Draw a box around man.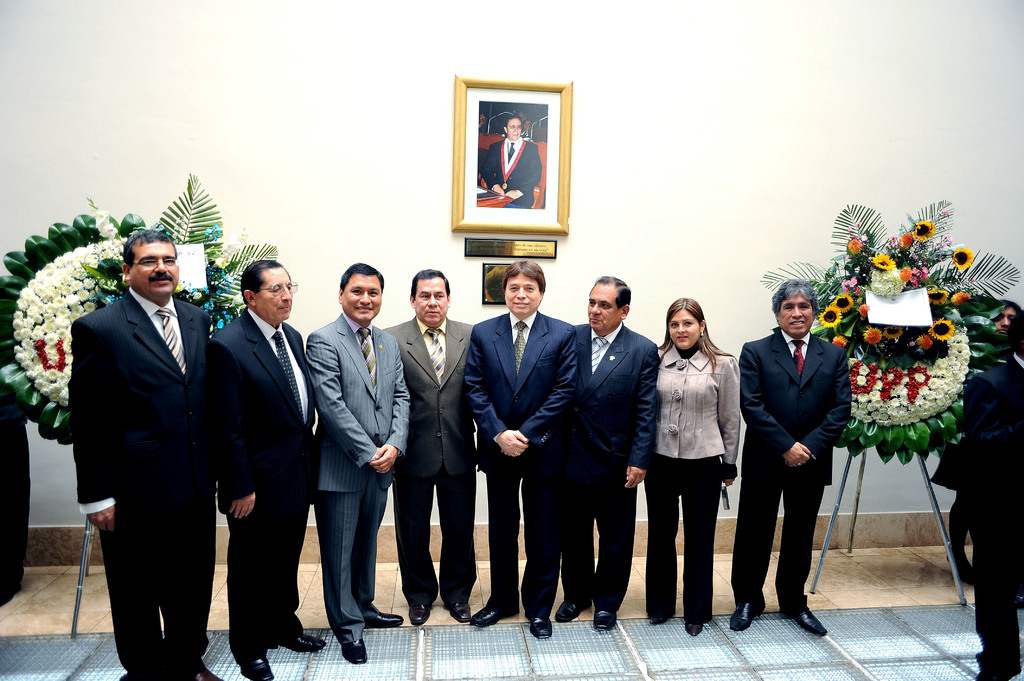
BBox(380, 268, 481, 626).
